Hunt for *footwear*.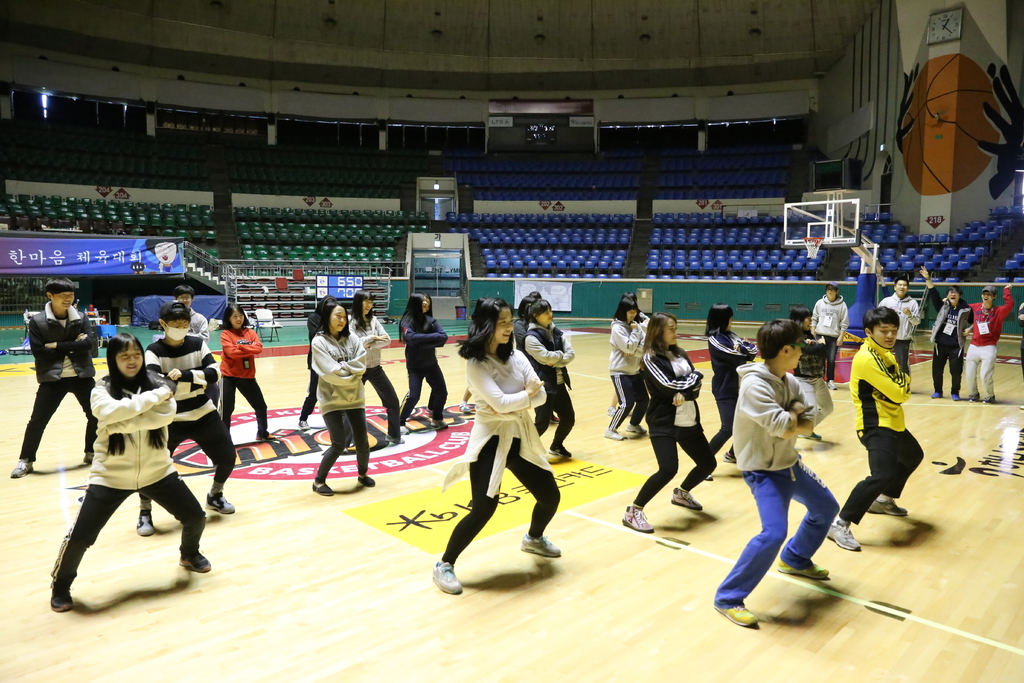
Hunted down at box(430, 557, 460, 596).
